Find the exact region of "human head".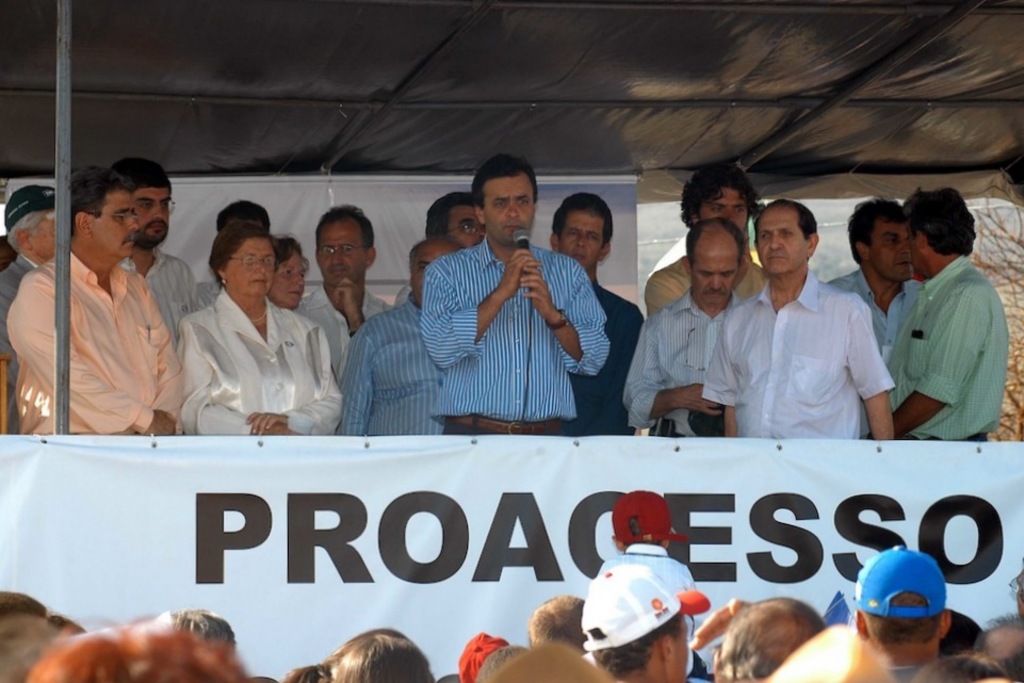
Exact region: [left=472, top=645, right=533, bottom=682].
